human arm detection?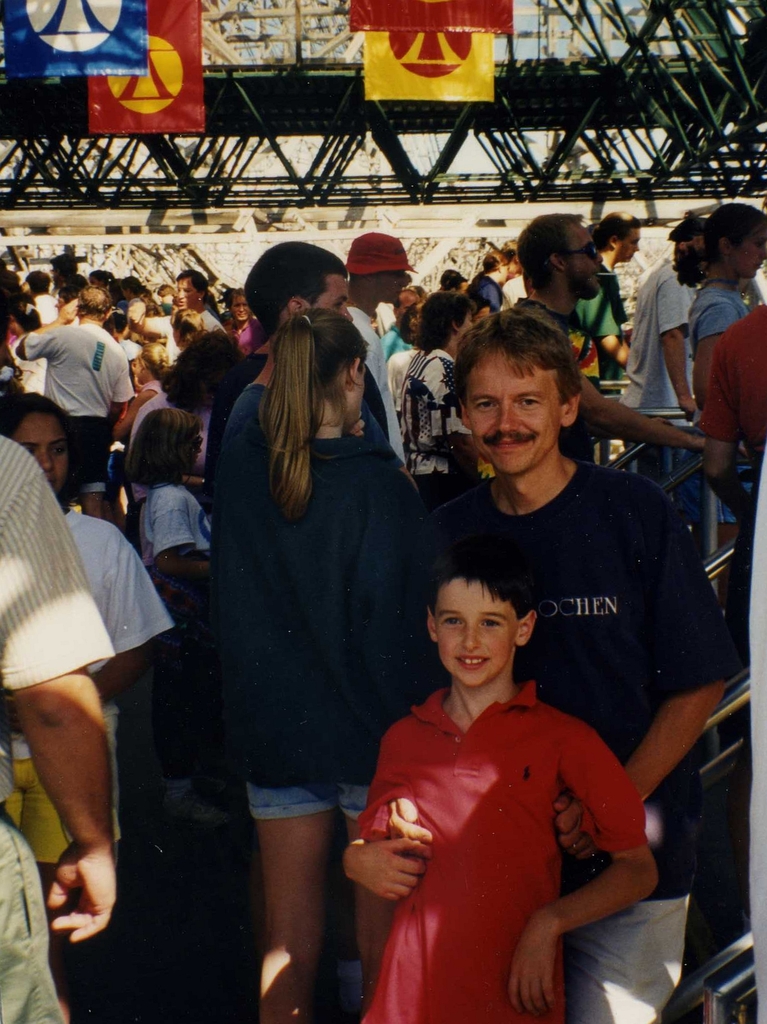
x1=506, y1=701, x2=667, y2=1009
